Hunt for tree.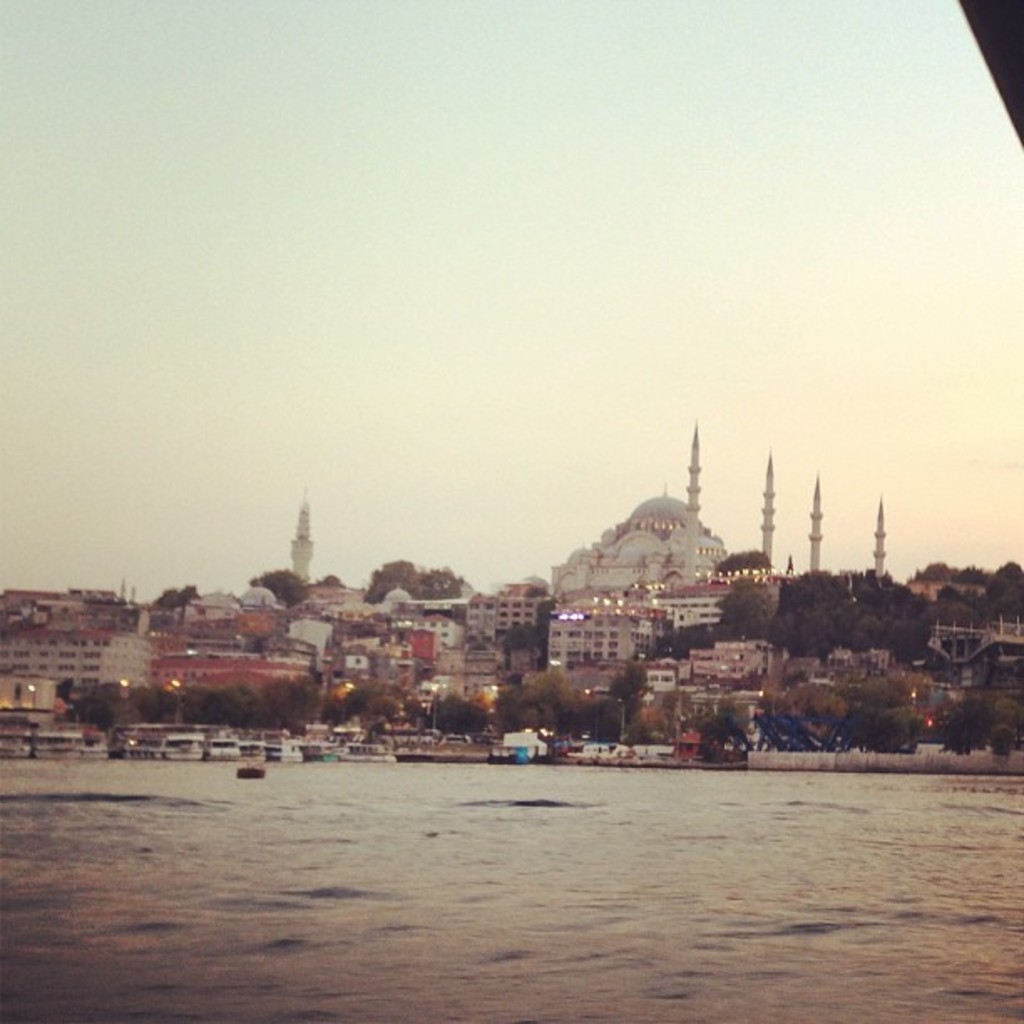
Hunted down at {"x1": 937, "y1": 703, "x2": 992, "y2": 756}.
